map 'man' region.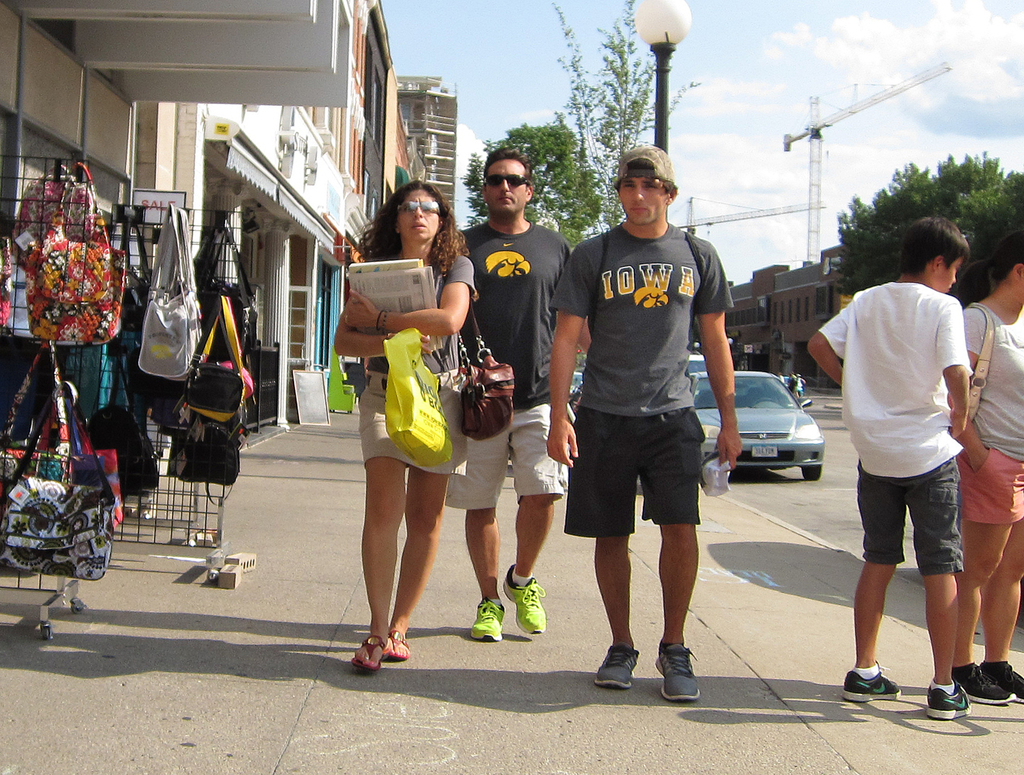
Mapped to {"left": 546, "top": 145, "right": 749, "bottom": 710}.
